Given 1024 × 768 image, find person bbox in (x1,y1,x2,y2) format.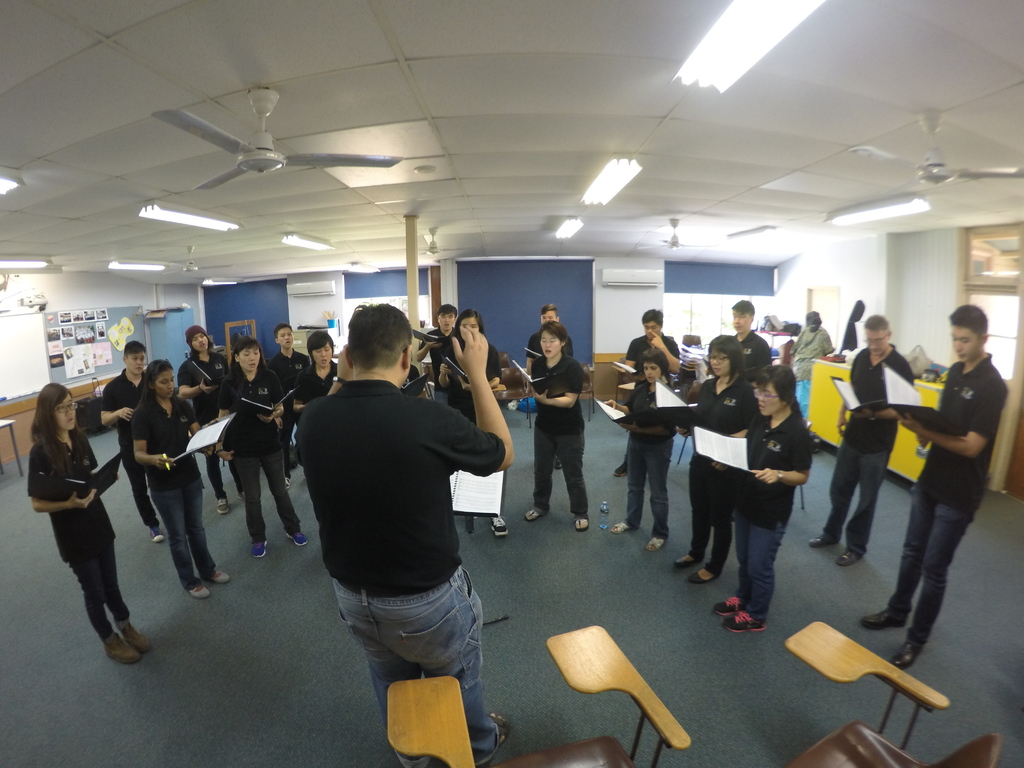
(432,303,511,536).
